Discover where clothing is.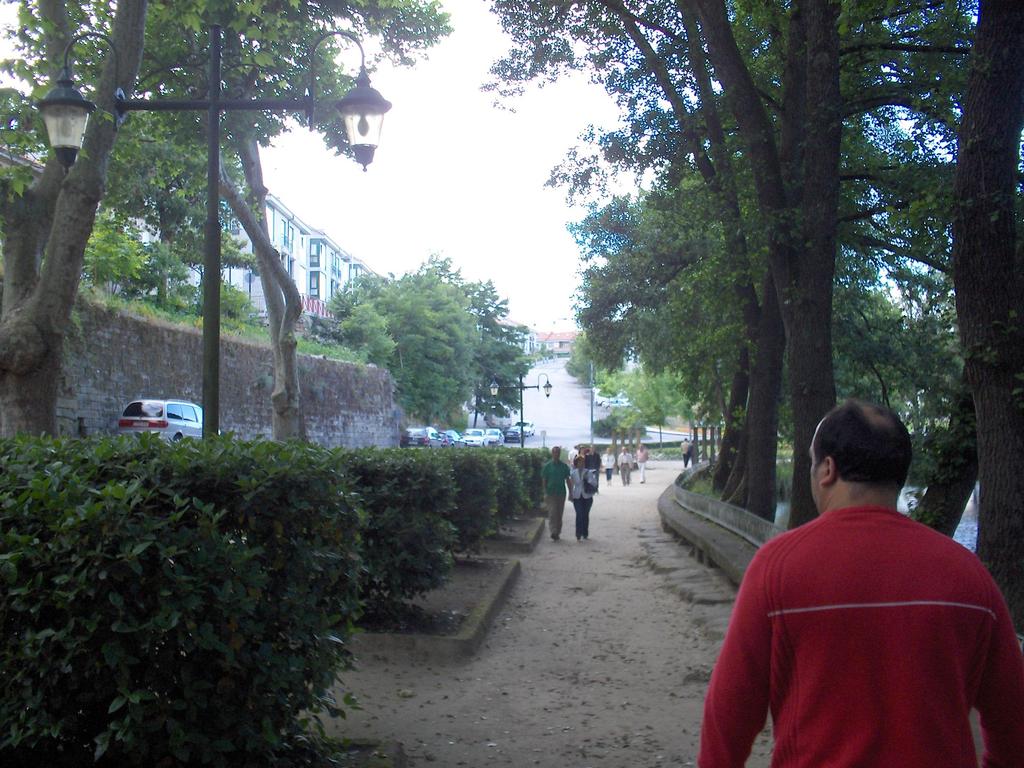
Discovered at bbox=(725, 484, 1008, 763).
